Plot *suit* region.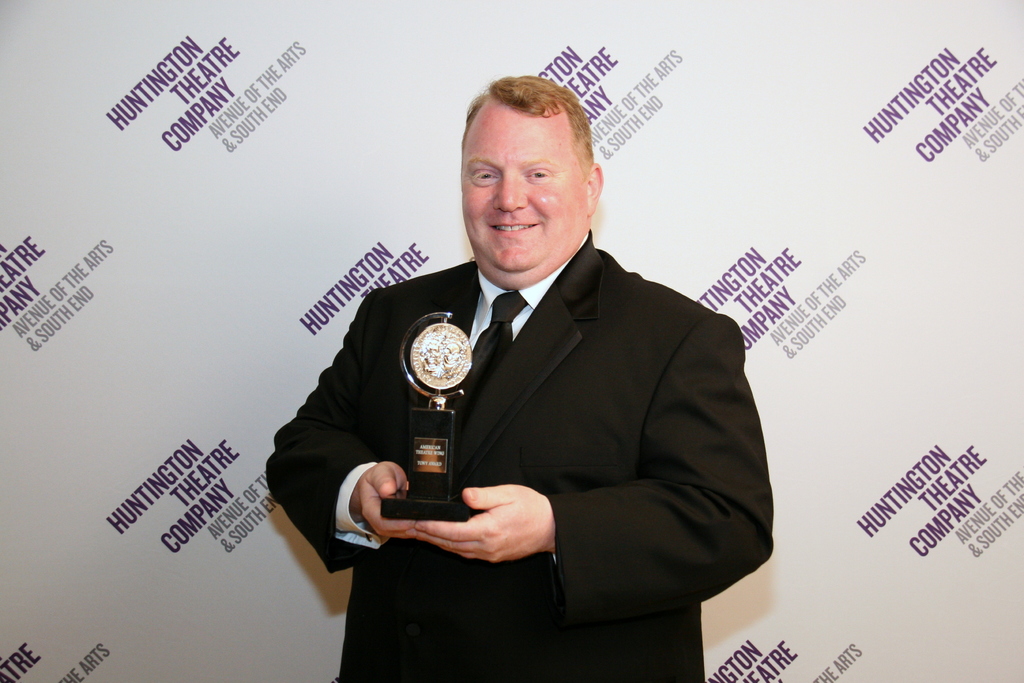
Plotted at (268,260,769,682).
